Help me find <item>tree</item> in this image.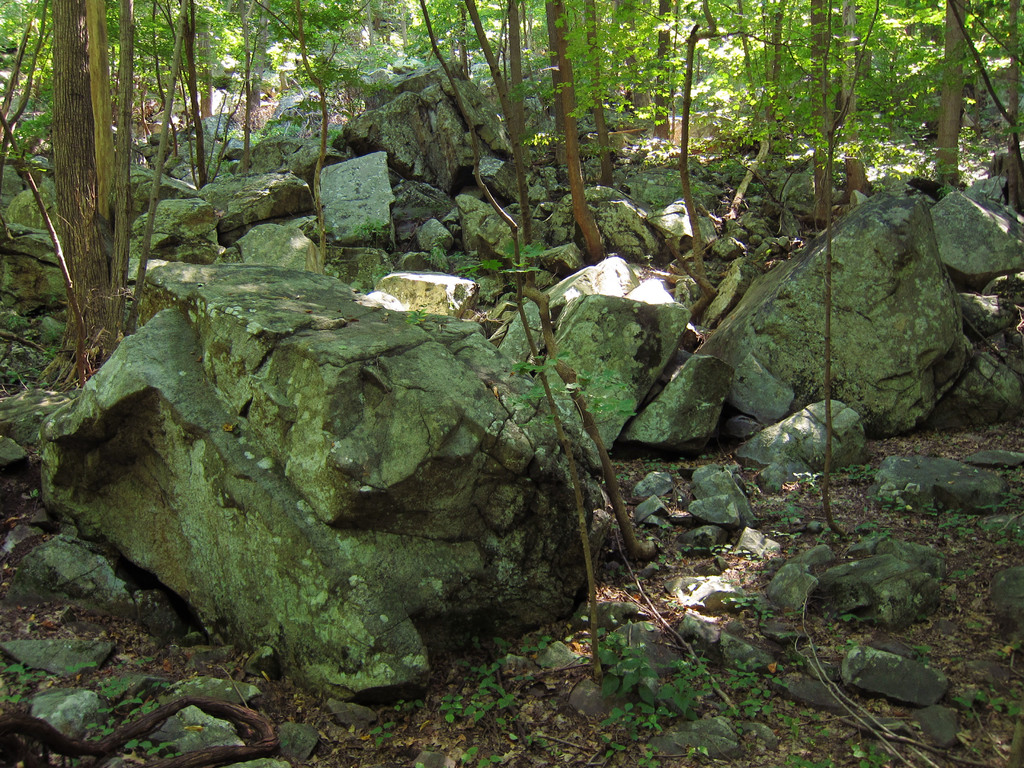
Found it: <region>36, 0, 131, 392</region>.
